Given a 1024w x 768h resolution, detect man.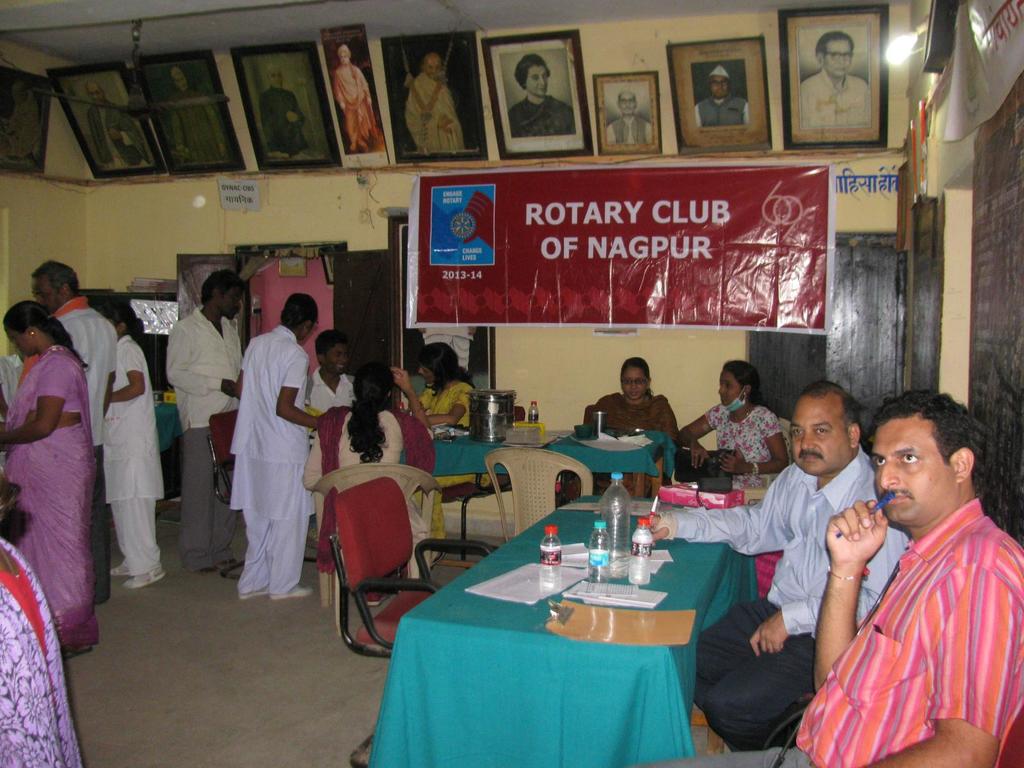
detection(801, 29, 869, 126).
